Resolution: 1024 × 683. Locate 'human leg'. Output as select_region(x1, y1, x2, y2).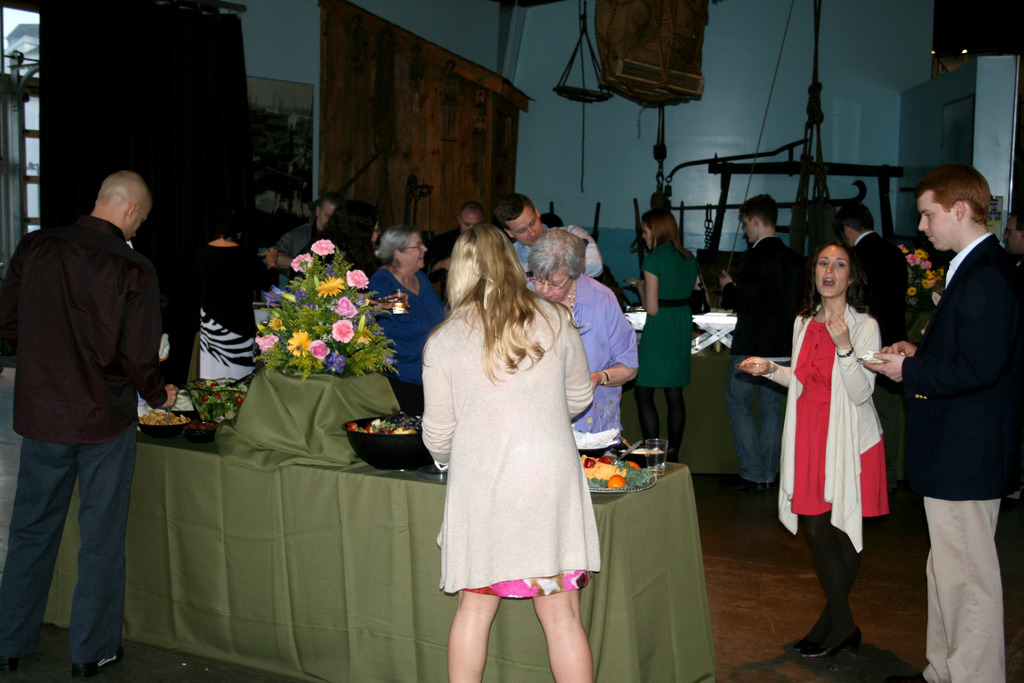
select_region(447, 595, 502, 682).
